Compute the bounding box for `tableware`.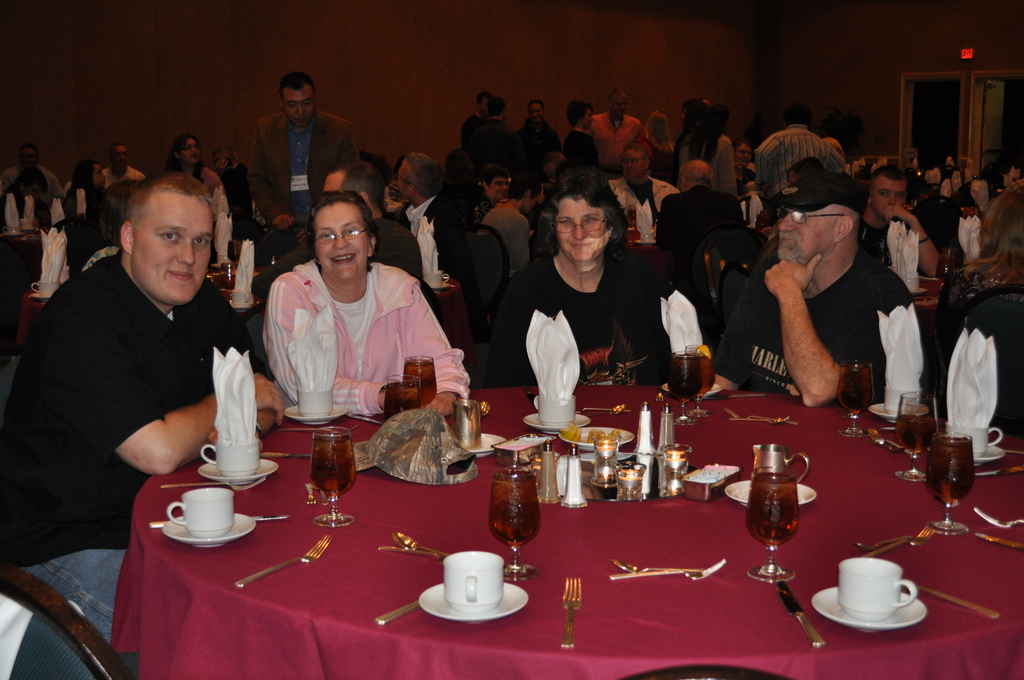
left=741, top=464, right=803, bottom=590.
